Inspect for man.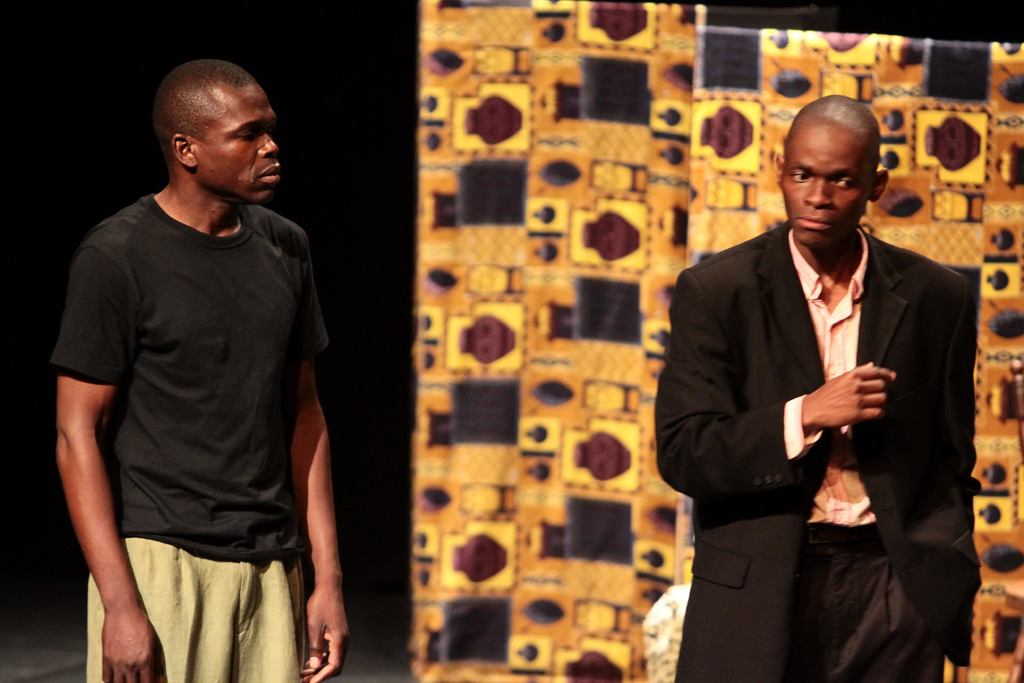
Inspection: 53, 55, 346, 682.
